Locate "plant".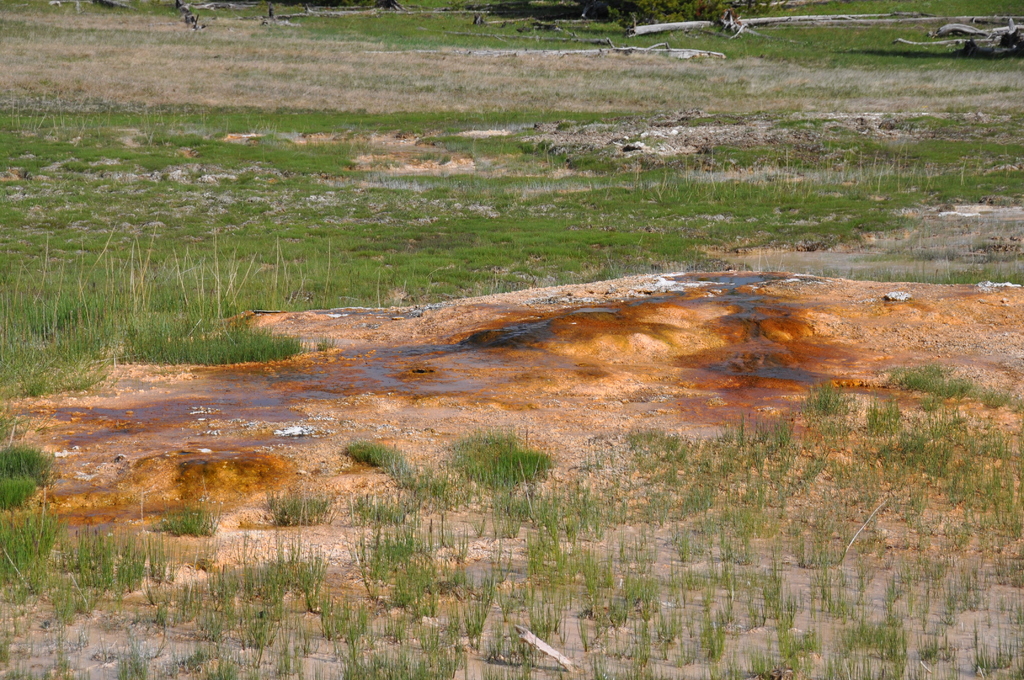
Bounding box: (86, 423, 1022, 679).
